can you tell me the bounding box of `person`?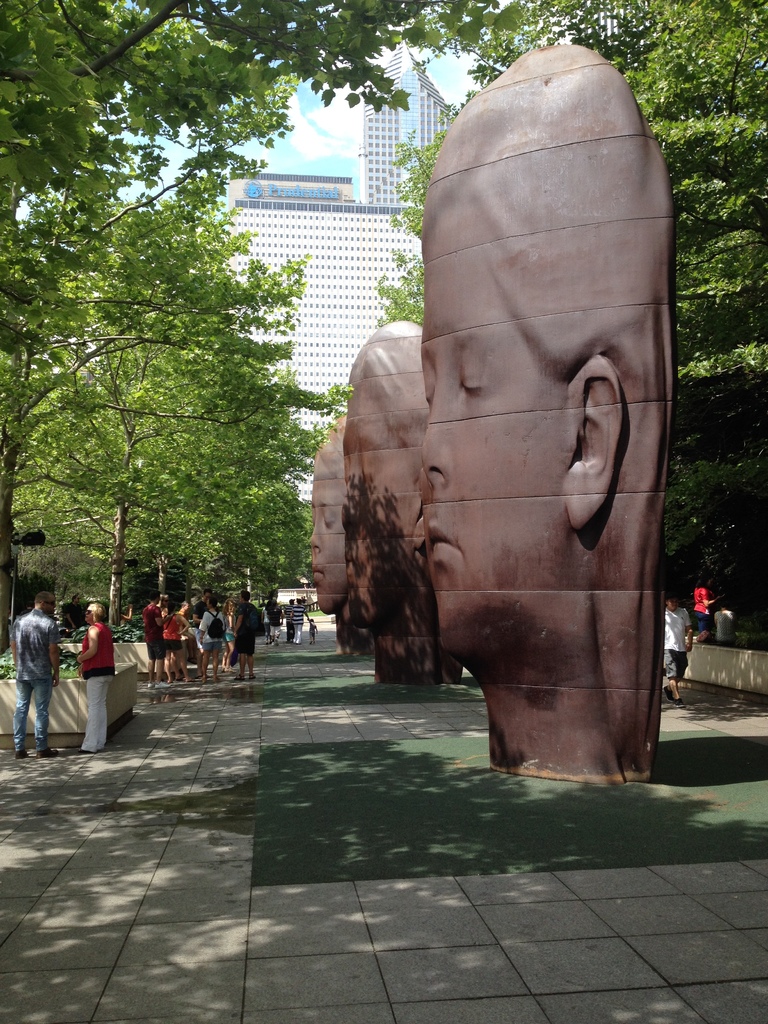
{"x1": 341, "y1": 323, "x2": 474, "y2": 684}.
